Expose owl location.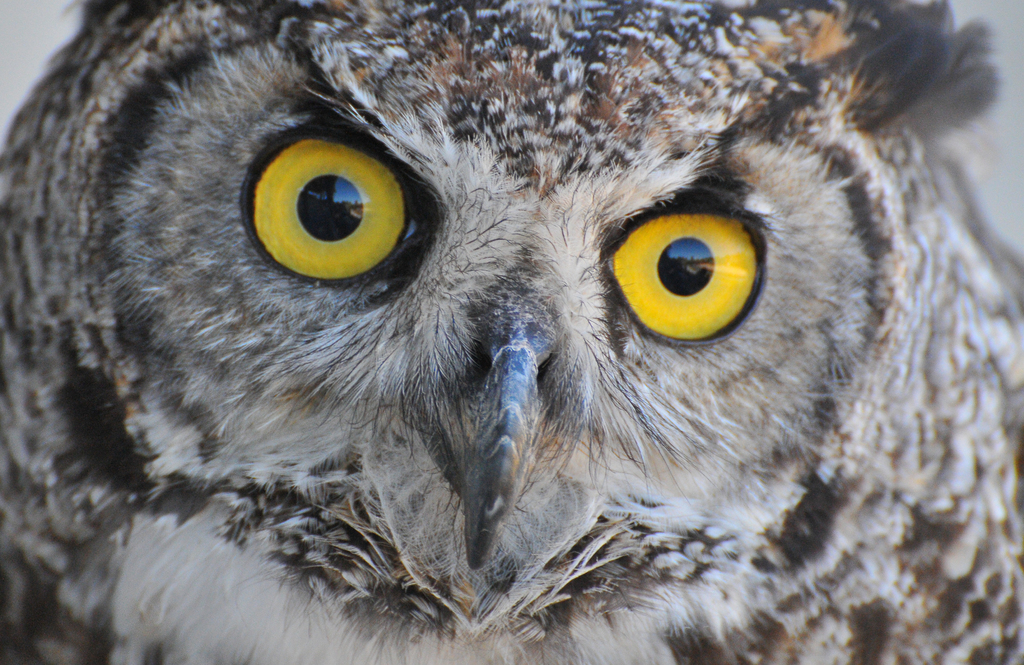
Exposed at <bbox>0, 0, 1023, 664</bbox>.
